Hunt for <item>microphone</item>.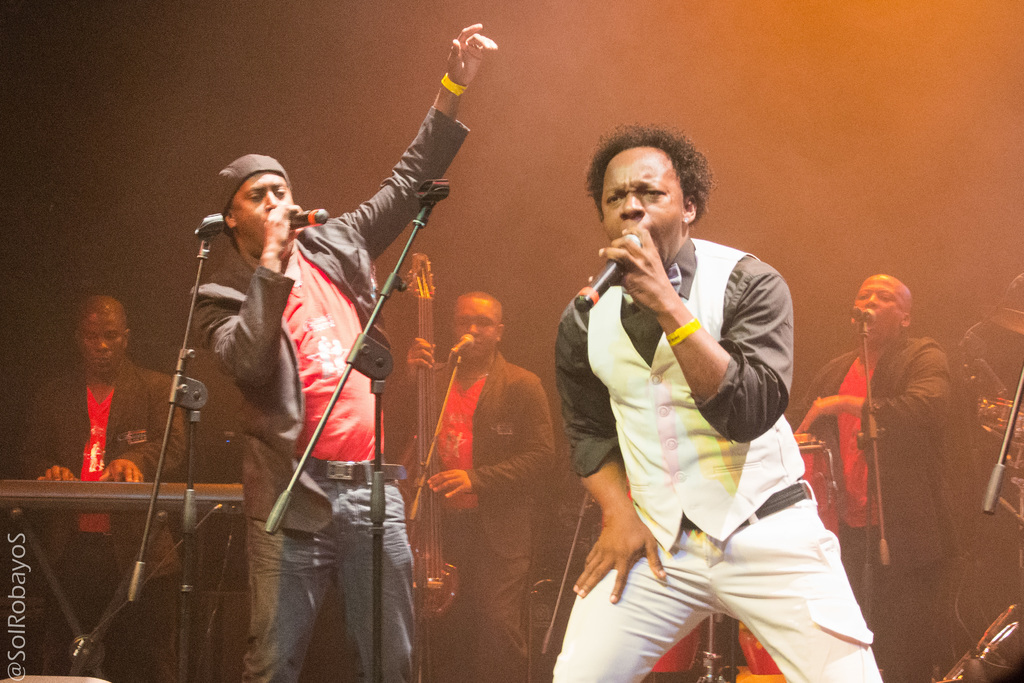
Hunted down at crop(289, 210, 328, 229).
